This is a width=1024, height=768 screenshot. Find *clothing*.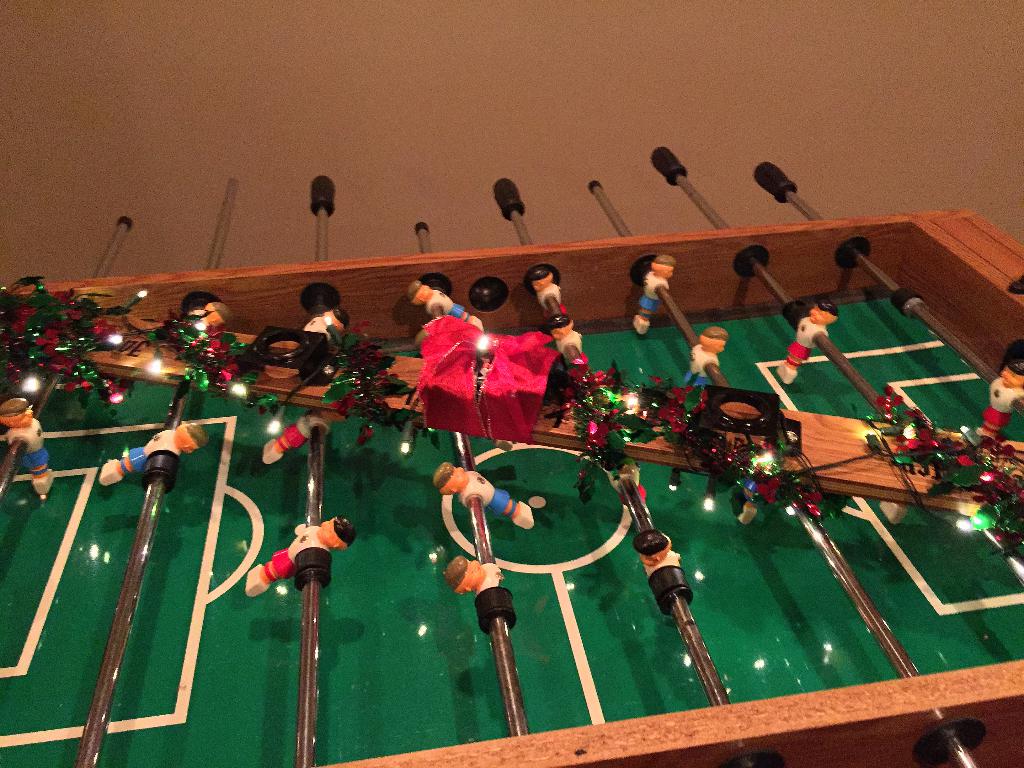
Bounding box: [257,516,326,577].
